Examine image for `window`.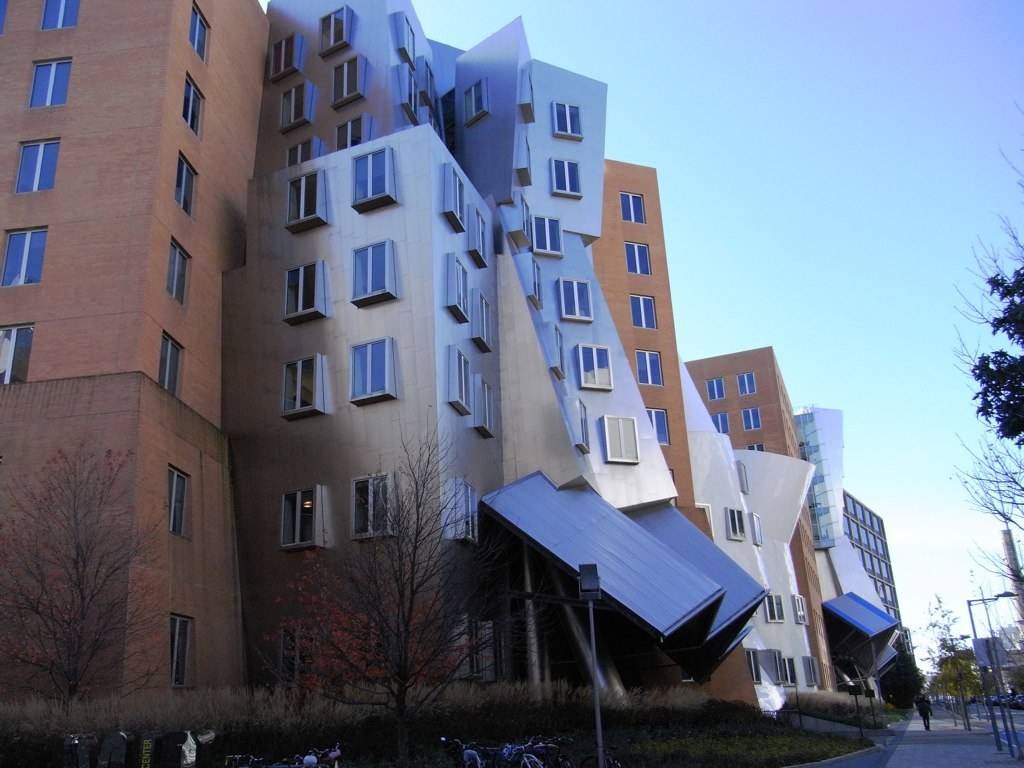
Examination result: BBox(285, 177, 328, 224).
